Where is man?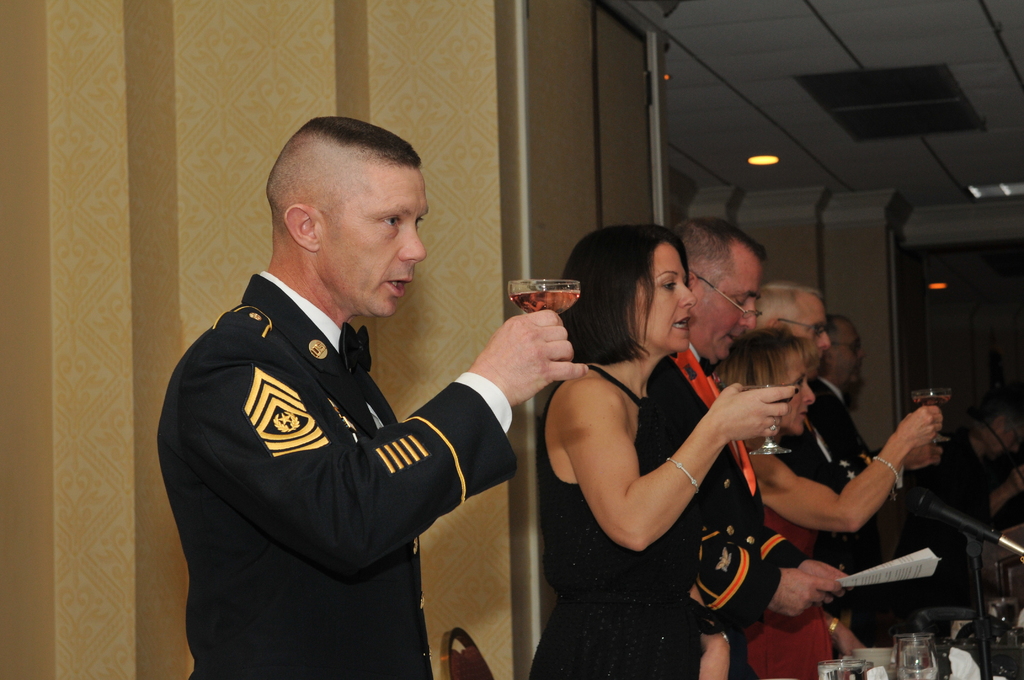
l=168, t=125, r=566, b=669.
